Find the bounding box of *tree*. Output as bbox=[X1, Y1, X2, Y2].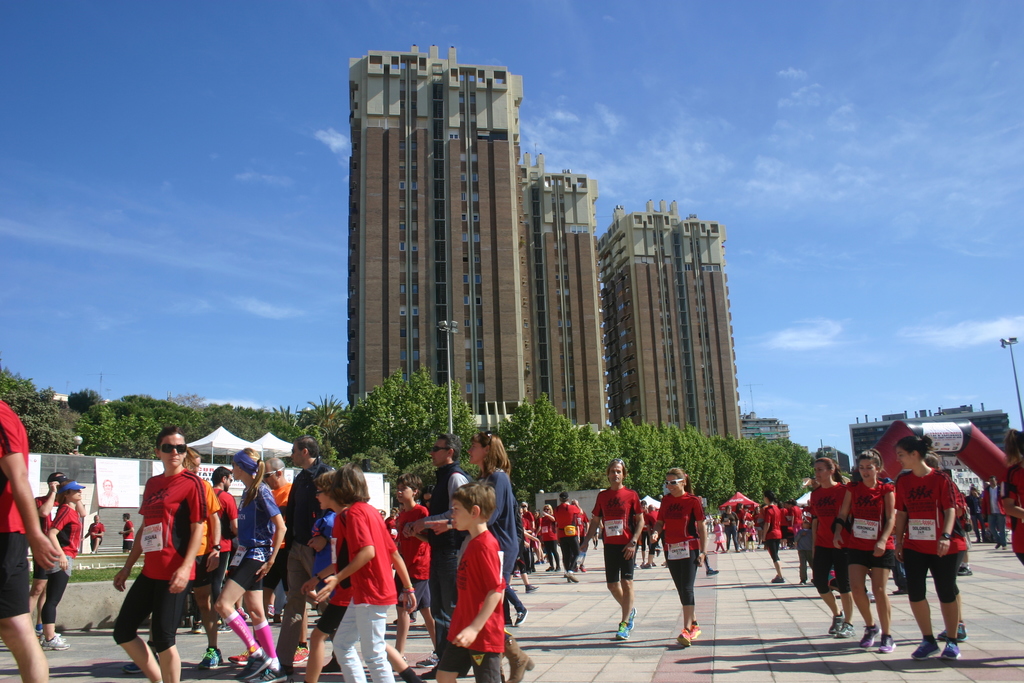
bbox=[326, 363, 487, 499].
